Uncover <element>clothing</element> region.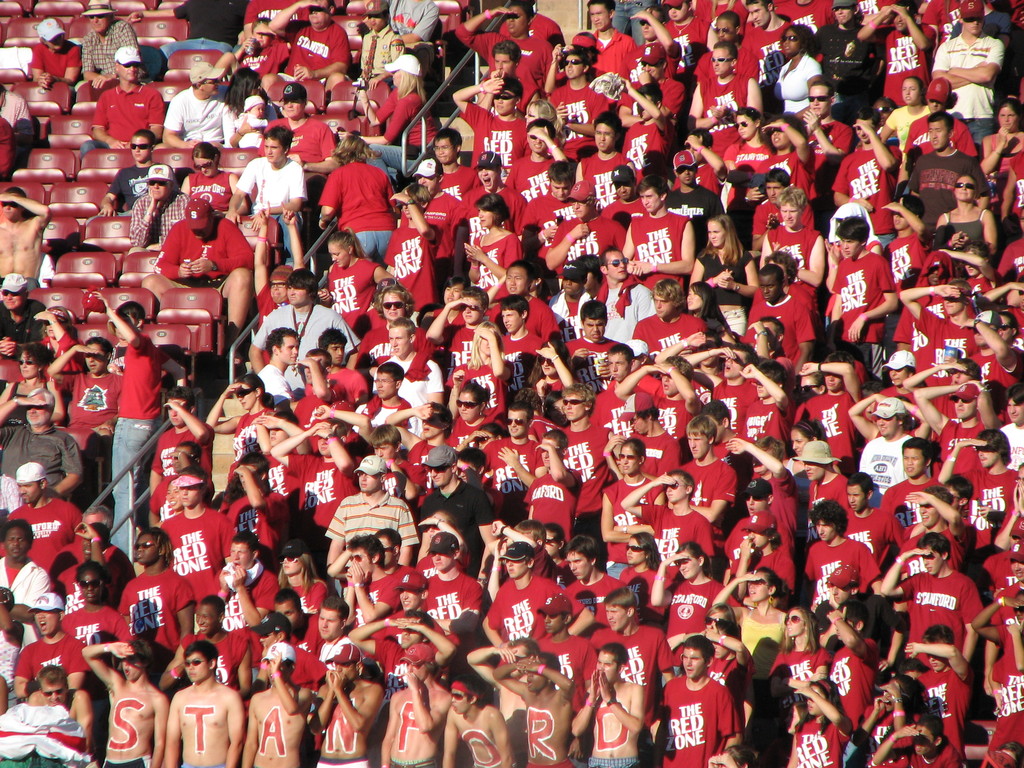
Uncovered: <box>722,505,778,572</box>.
